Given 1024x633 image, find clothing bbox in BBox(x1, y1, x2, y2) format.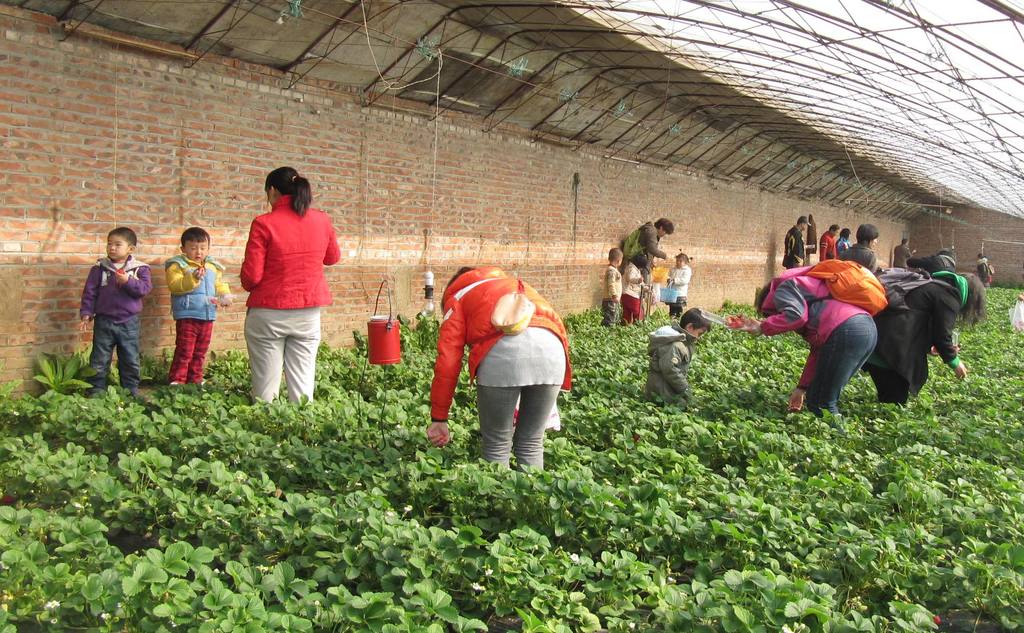
BBox(975, 261, 988, 291).
